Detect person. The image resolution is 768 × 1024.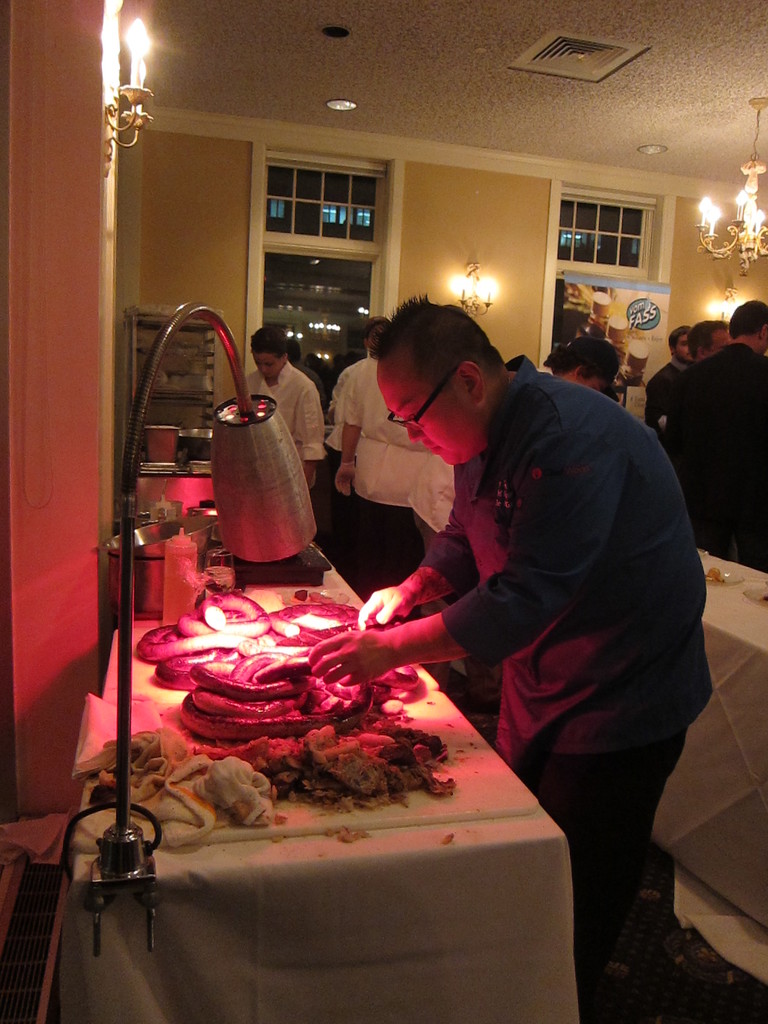
677:298:767:573.
